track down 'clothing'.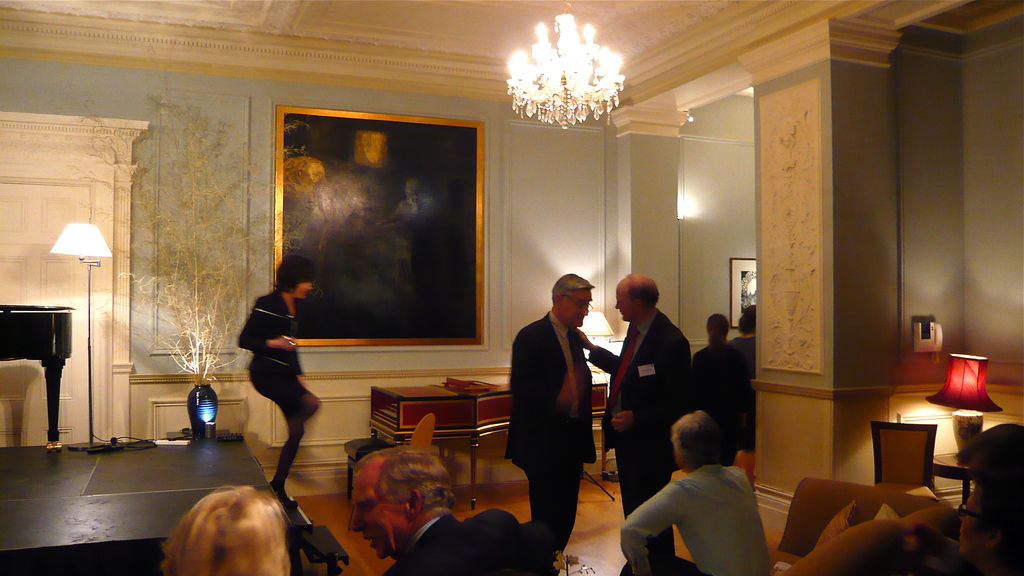
Tracked to locate(226, 289, 326, 488).
